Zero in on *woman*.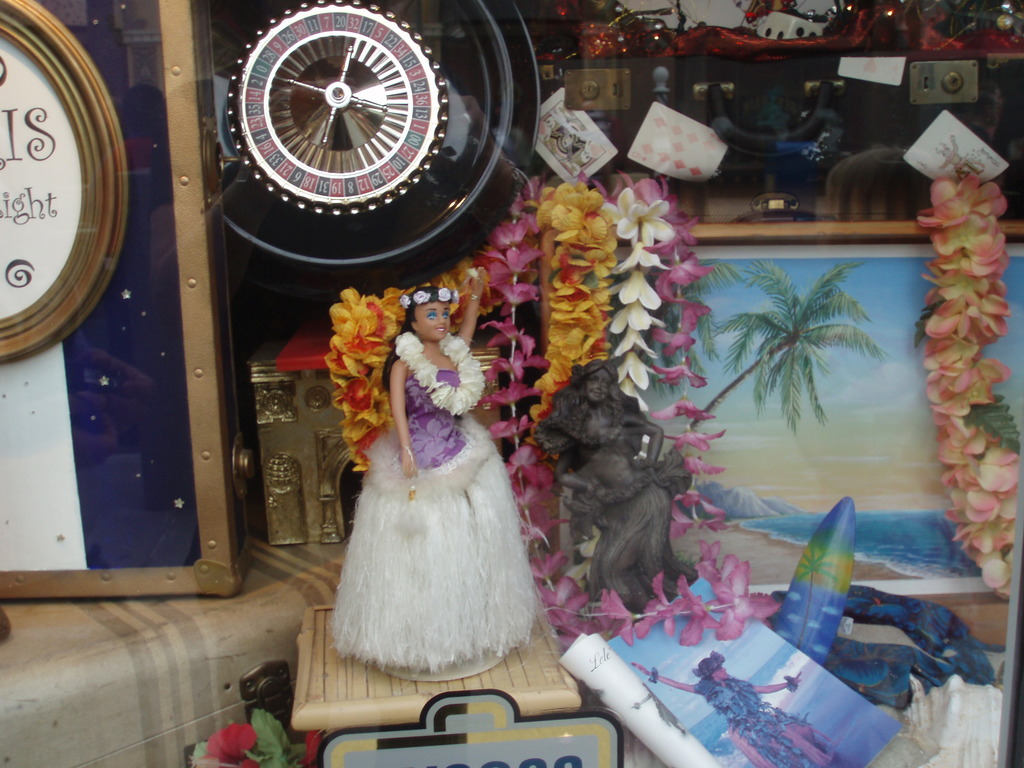
Zeroed in: l=329, t=284, r=538, b=669.
